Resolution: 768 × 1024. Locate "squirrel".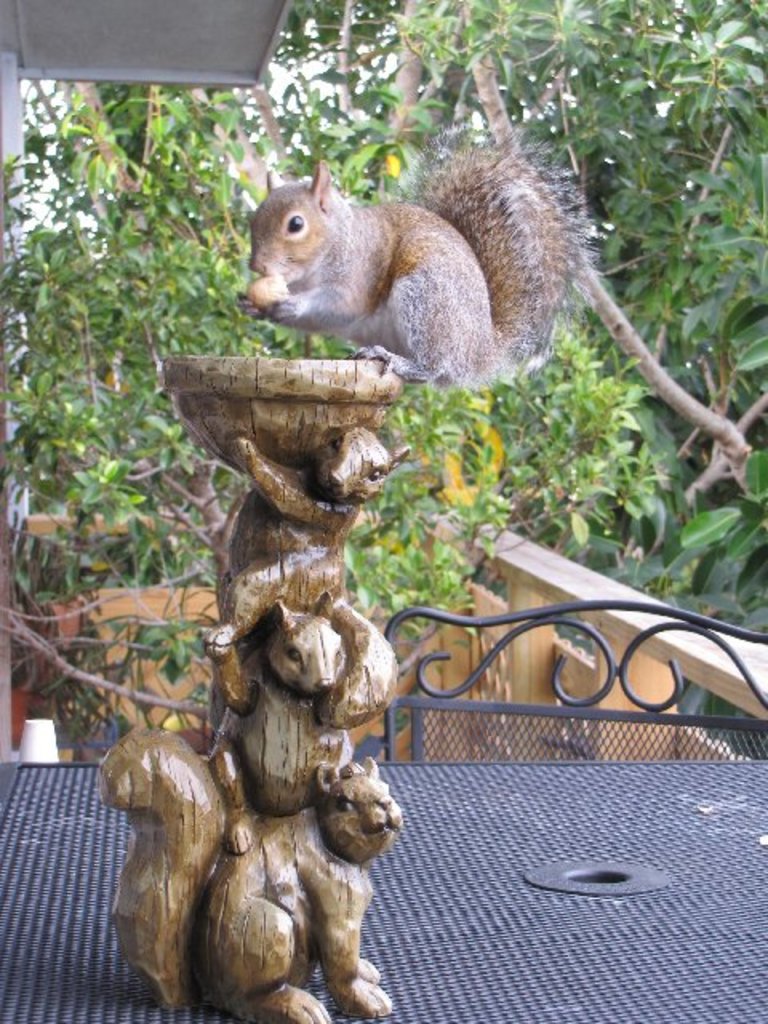
box(99, 723, 405, 1019).
